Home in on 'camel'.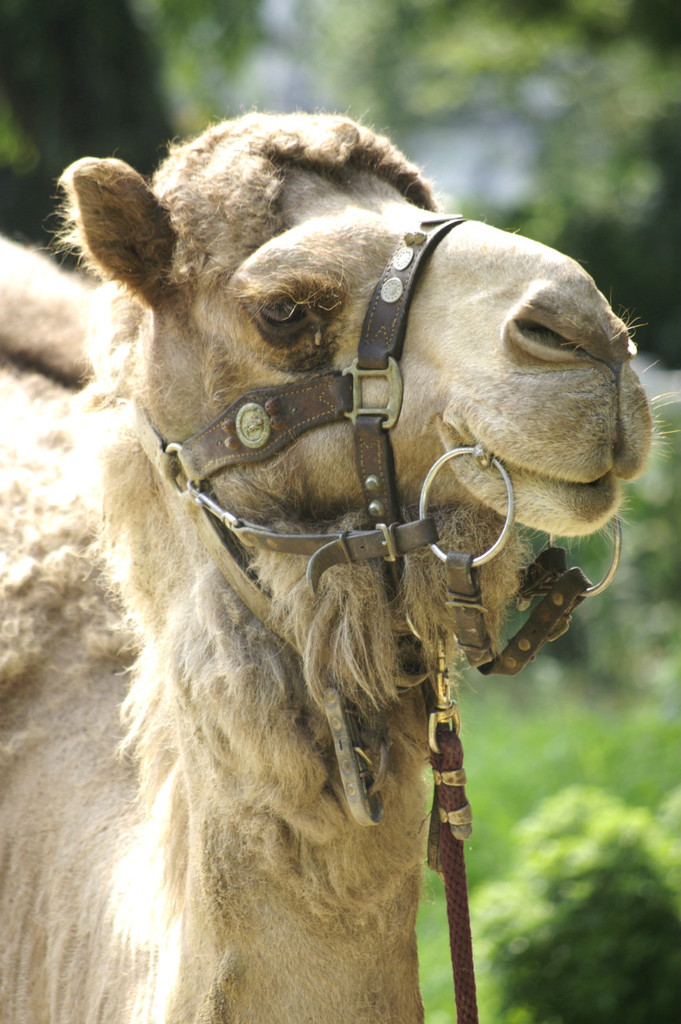
Homed in at BBox(0, 103, 680, 1023).
